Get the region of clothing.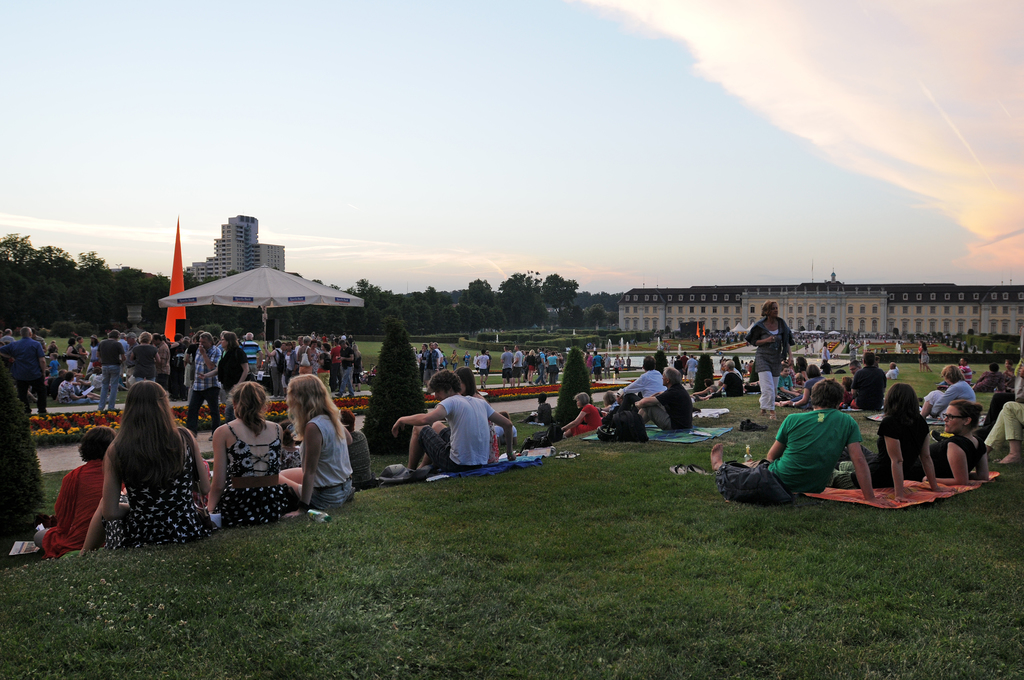
<box>922,384,978,414</box>.
